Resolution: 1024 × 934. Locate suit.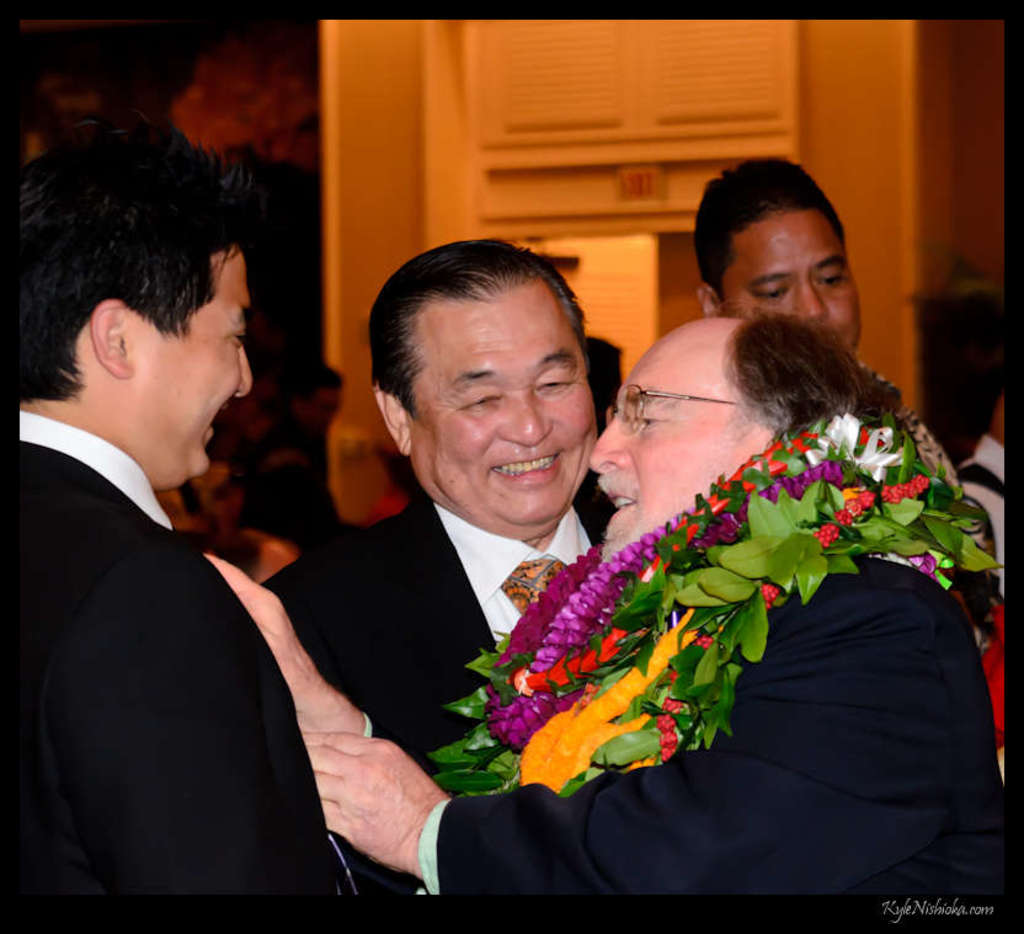
bbox=(6, 263, 372, 908).
